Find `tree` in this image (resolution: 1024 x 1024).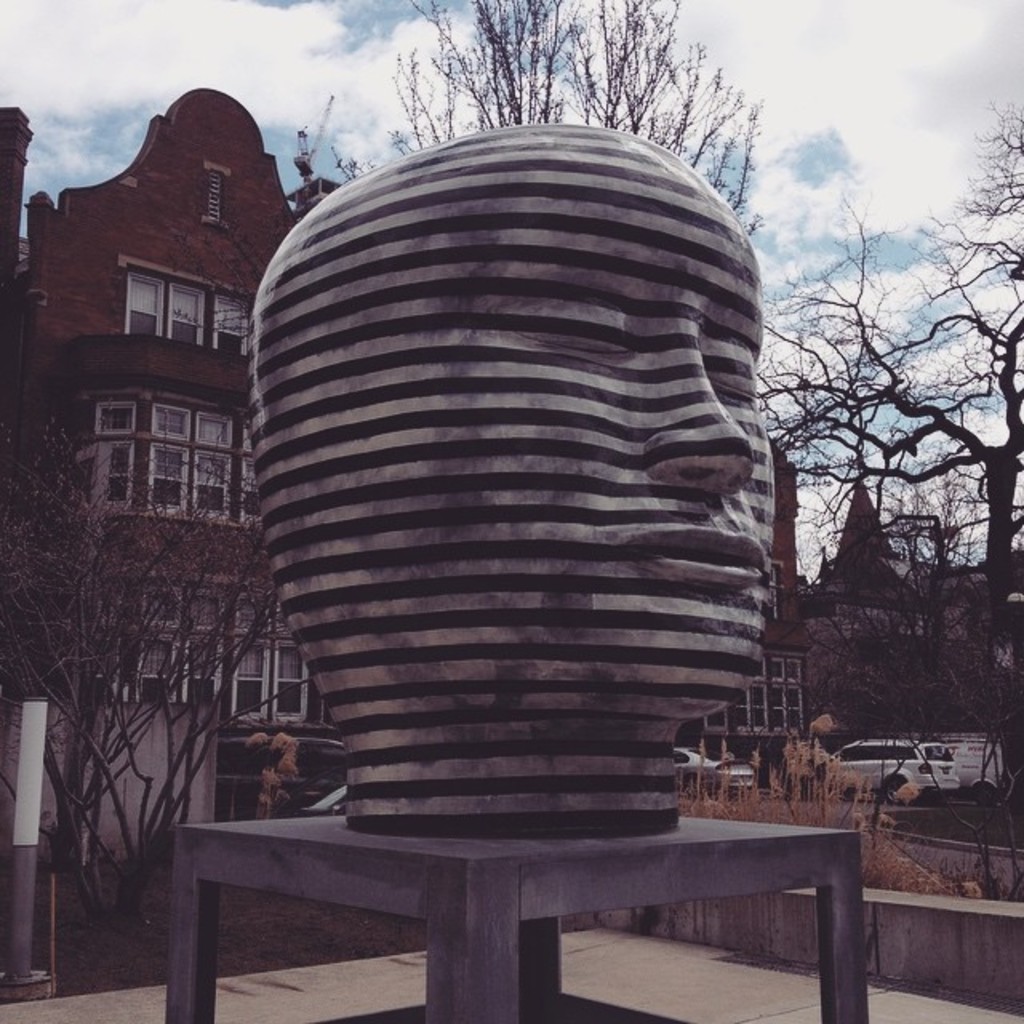
<bbox>314, 0, 754, 243</bbox>.
